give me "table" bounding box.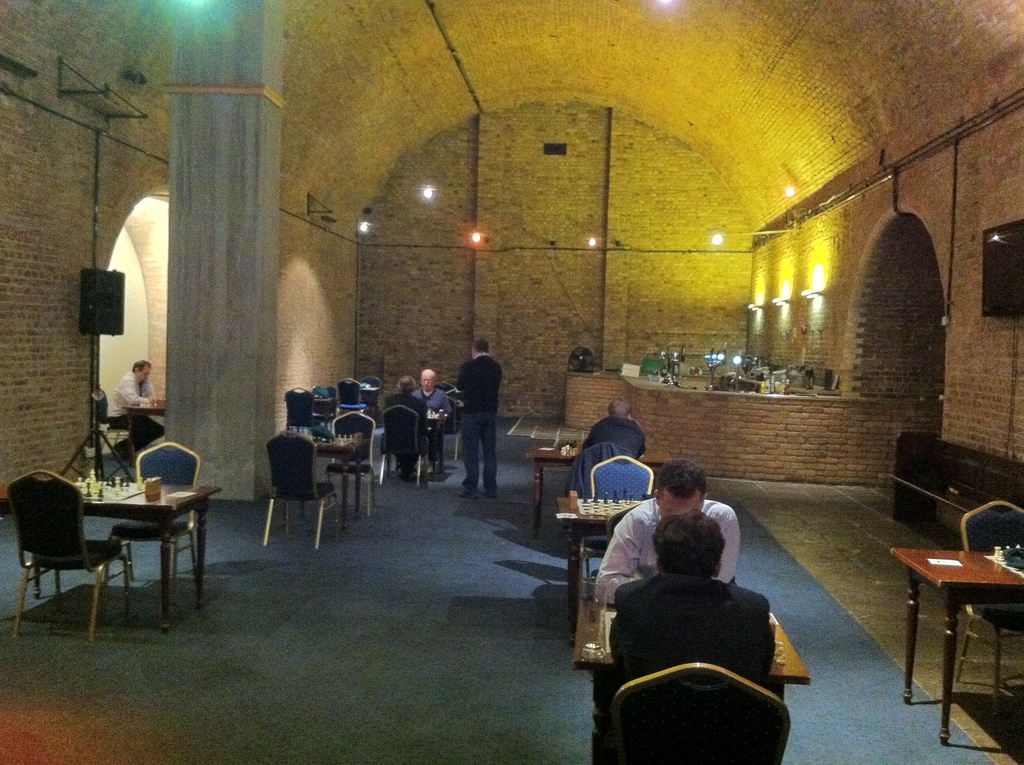
528 447 653 530.
